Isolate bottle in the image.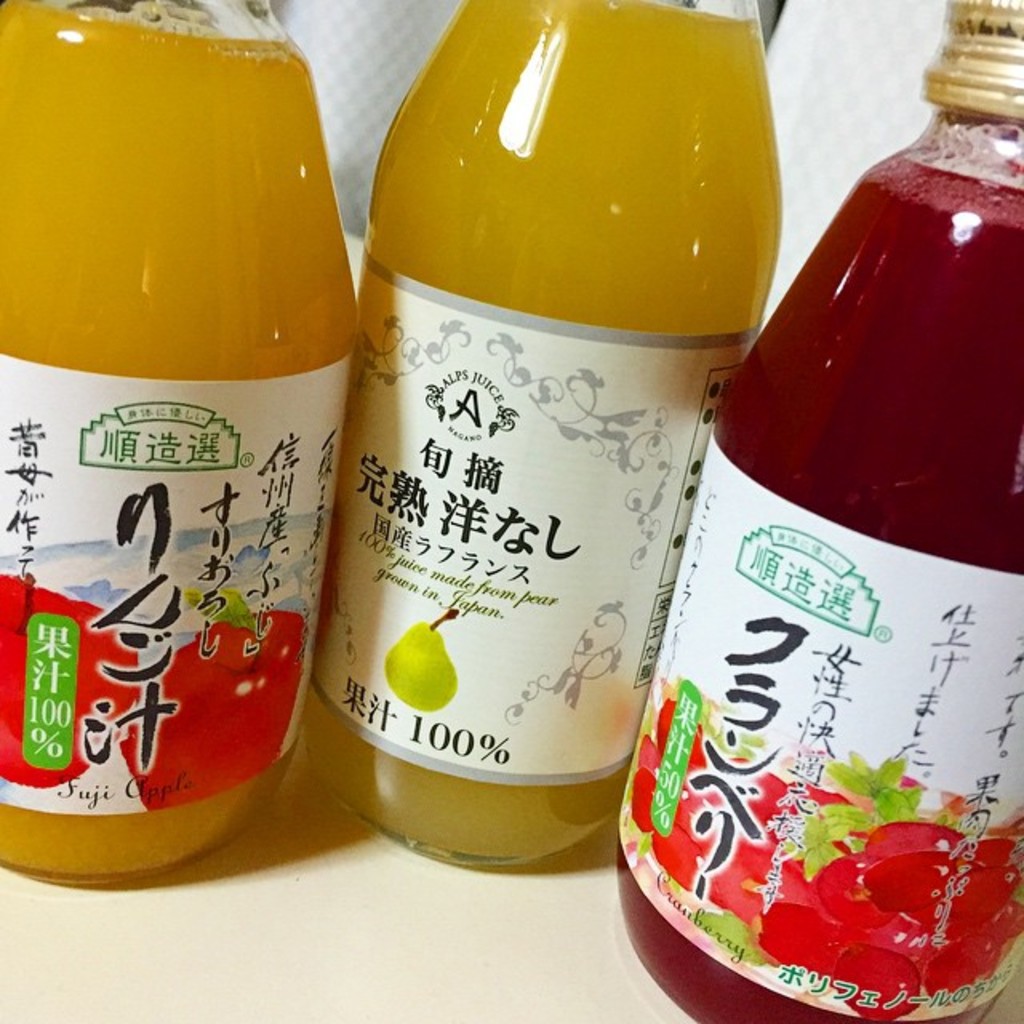
Isolated region: region(304, 0, 816, 885).
